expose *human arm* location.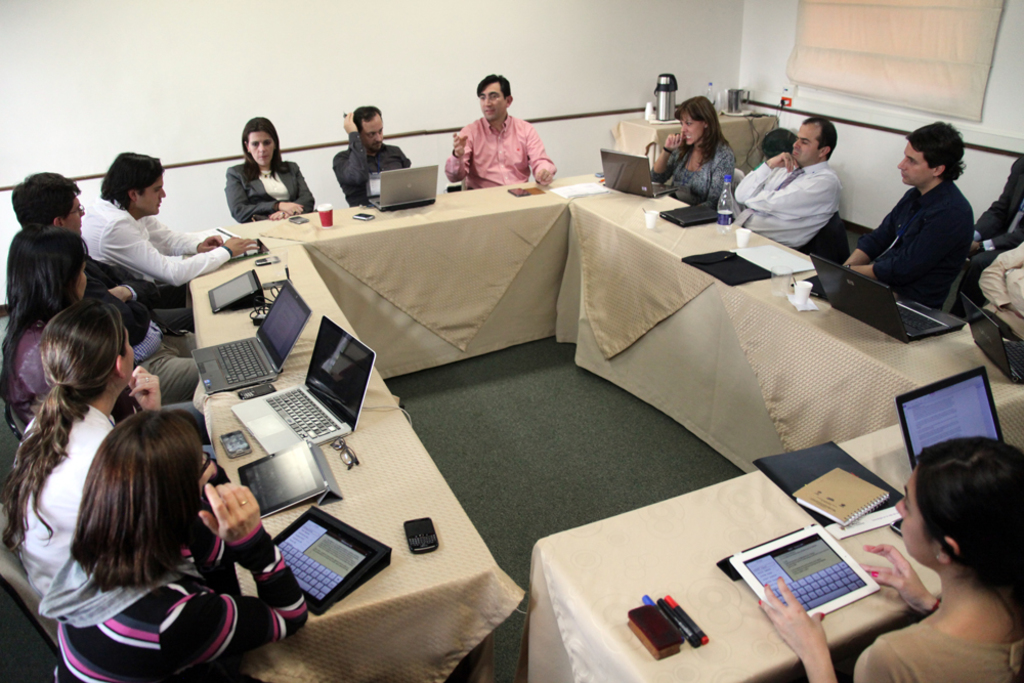
Exposed at bbox(198, 480, 263, 543).
